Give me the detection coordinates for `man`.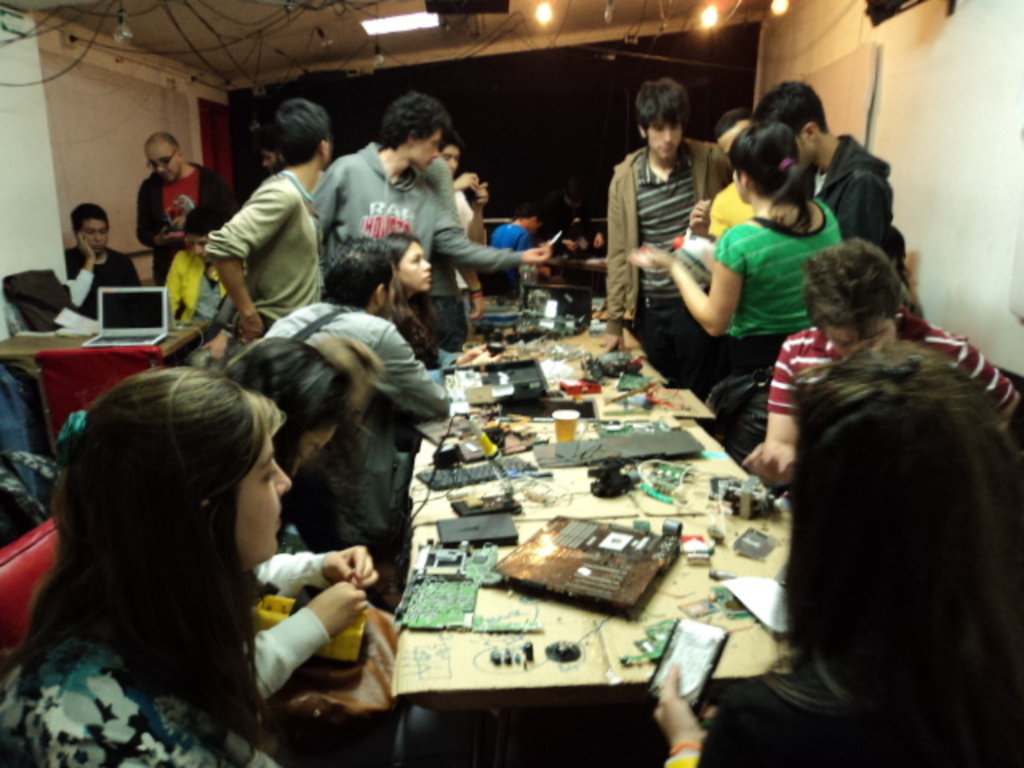
l=304, t=94, r=546, b=274.
